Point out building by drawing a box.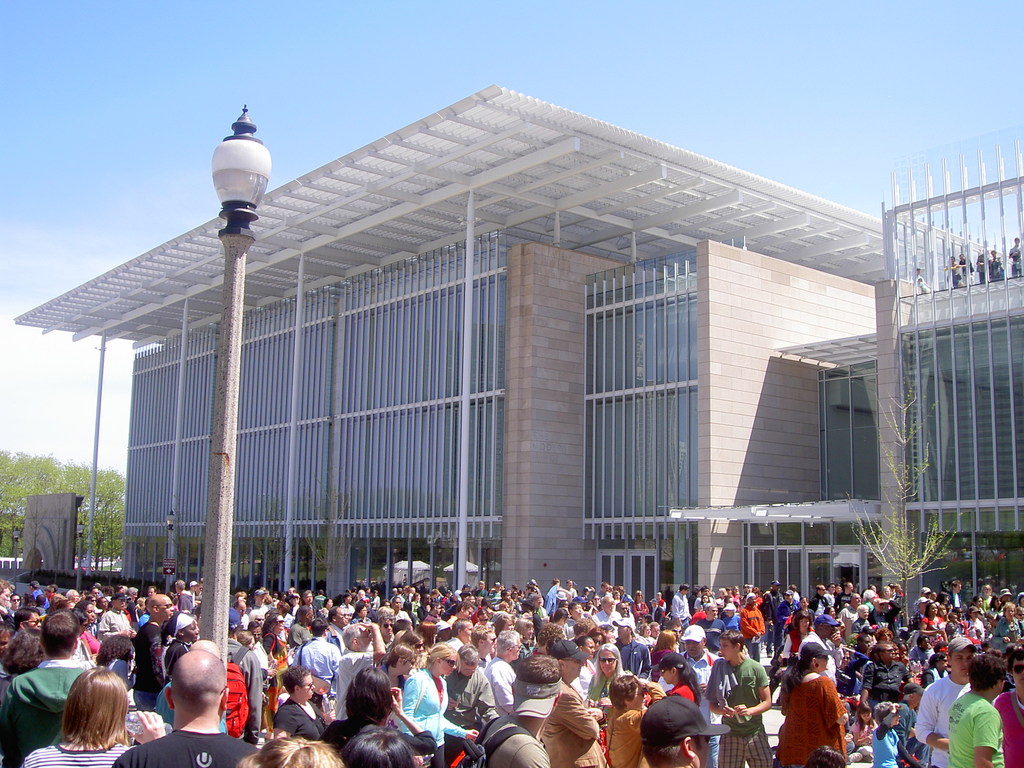
pyautogui.locateOnScreen(12, 84, 1023, 623).
